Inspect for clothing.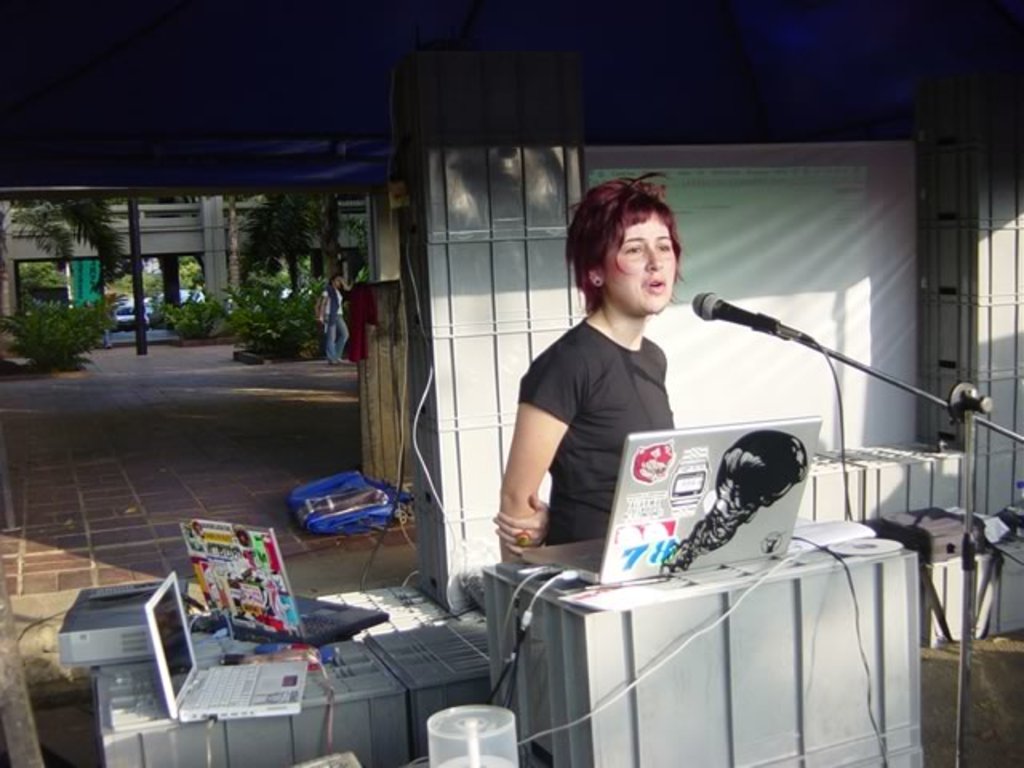
Inspection: [518,318,675,547].
